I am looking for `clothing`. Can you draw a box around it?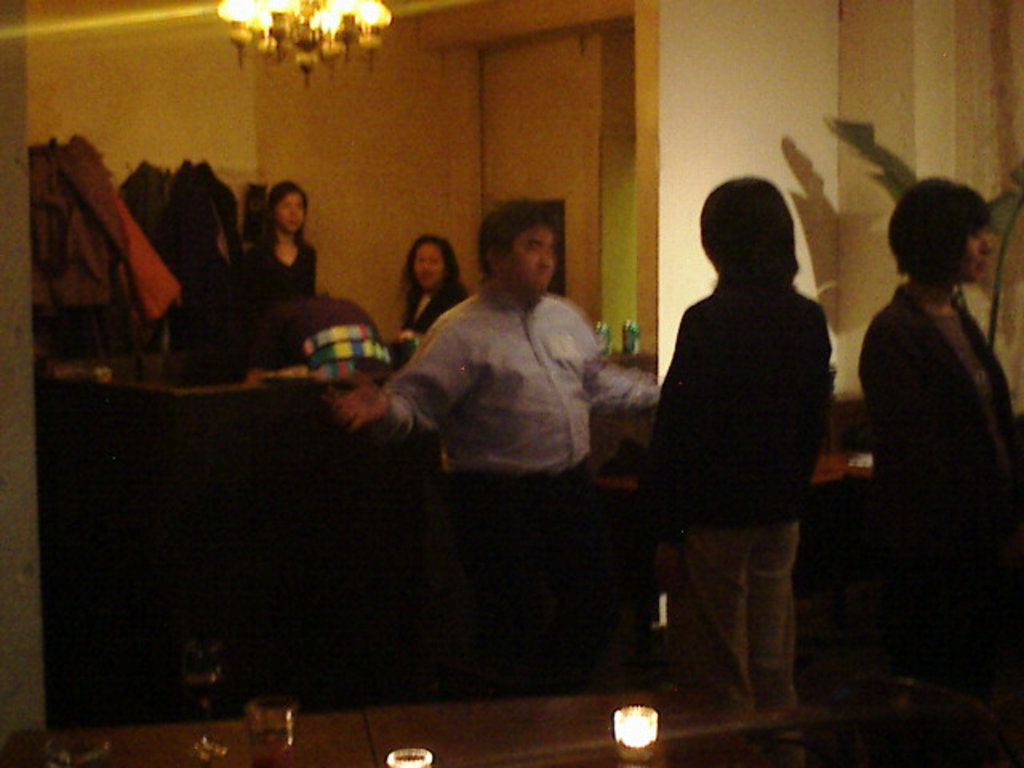
Sure, the bounding box is [360, 221, 635, 626].
